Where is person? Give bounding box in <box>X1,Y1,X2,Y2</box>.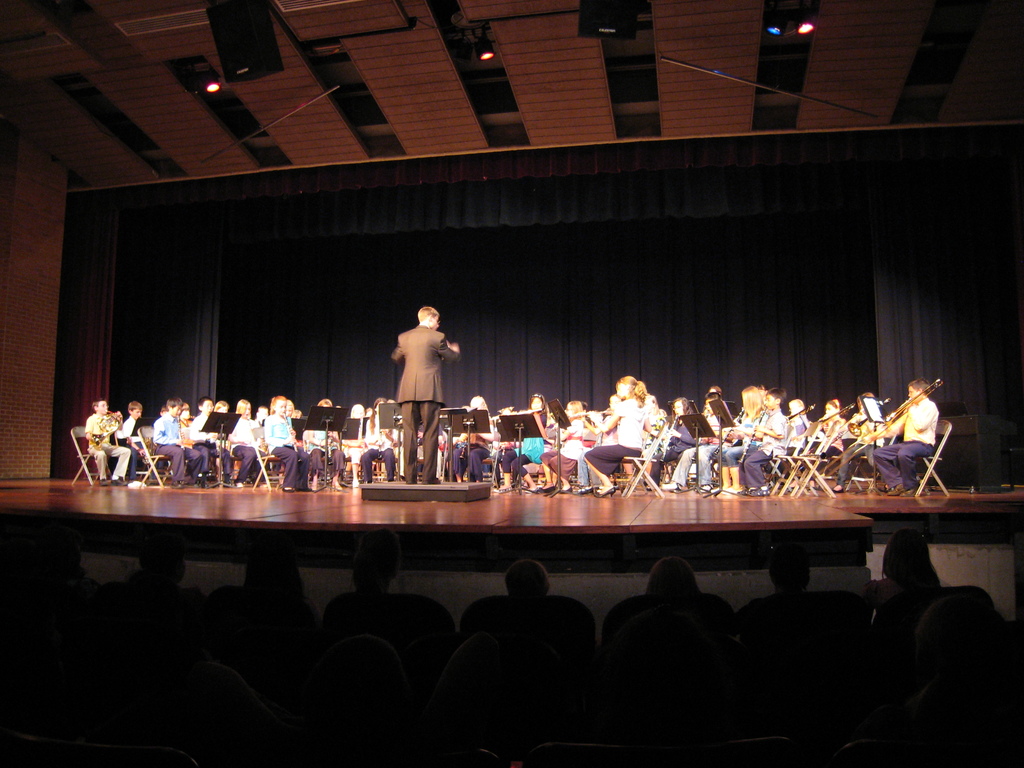
<box>533,398,593,497</box>.
